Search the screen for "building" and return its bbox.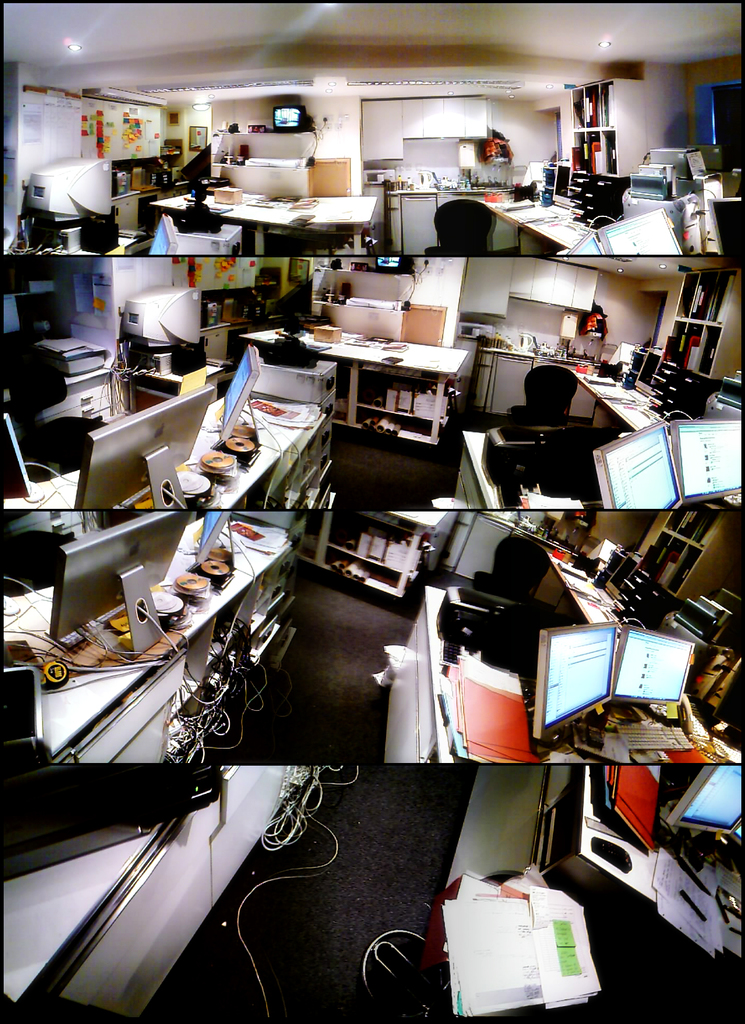
Found: select_region(1, 509, 742, 762).
